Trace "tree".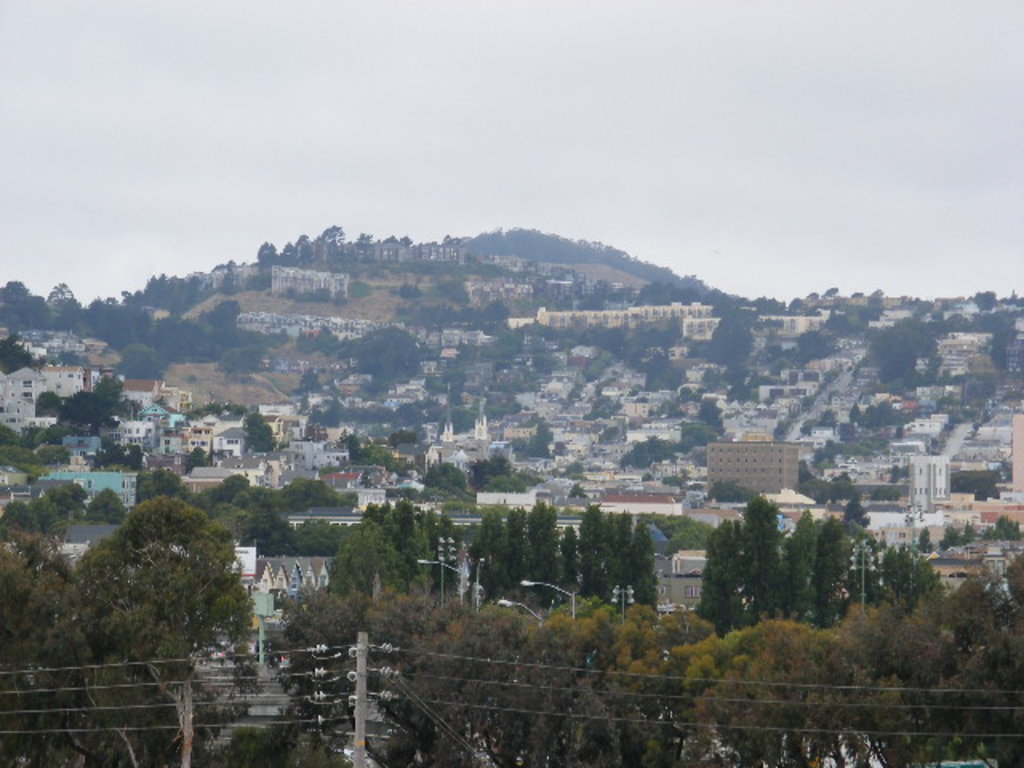
Traced to <box>251,411,275,450</box>.
